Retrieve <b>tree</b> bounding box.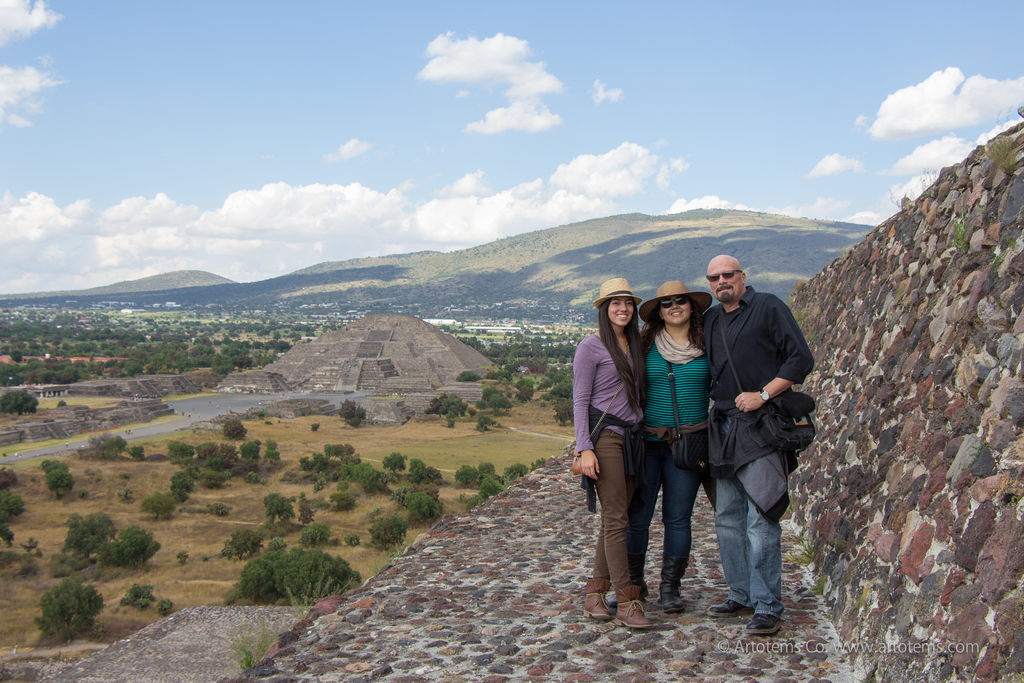
Bounding box: box=[202, 347, 253, 379].
